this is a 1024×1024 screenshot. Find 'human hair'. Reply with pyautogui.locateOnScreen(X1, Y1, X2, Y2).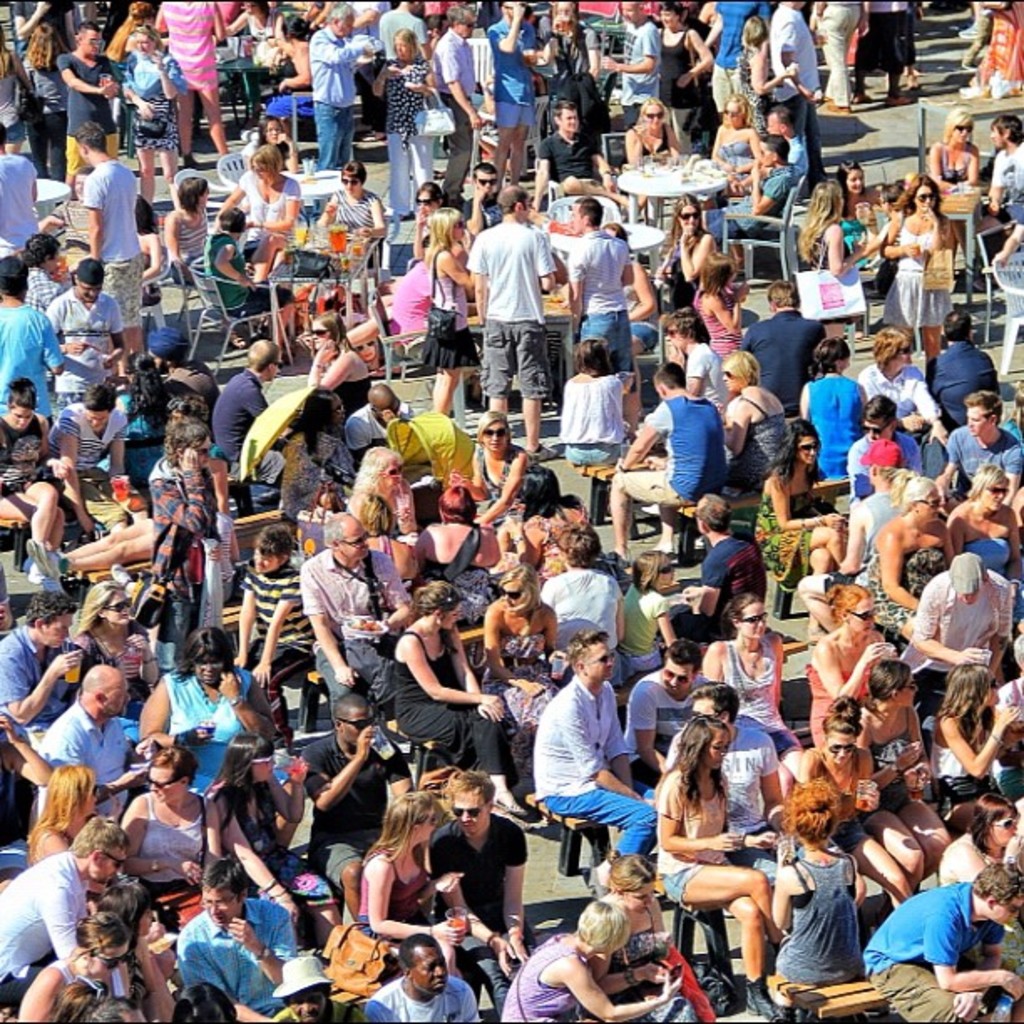
pyautogui.locateOnScreen(443, 768, 495, 818).
